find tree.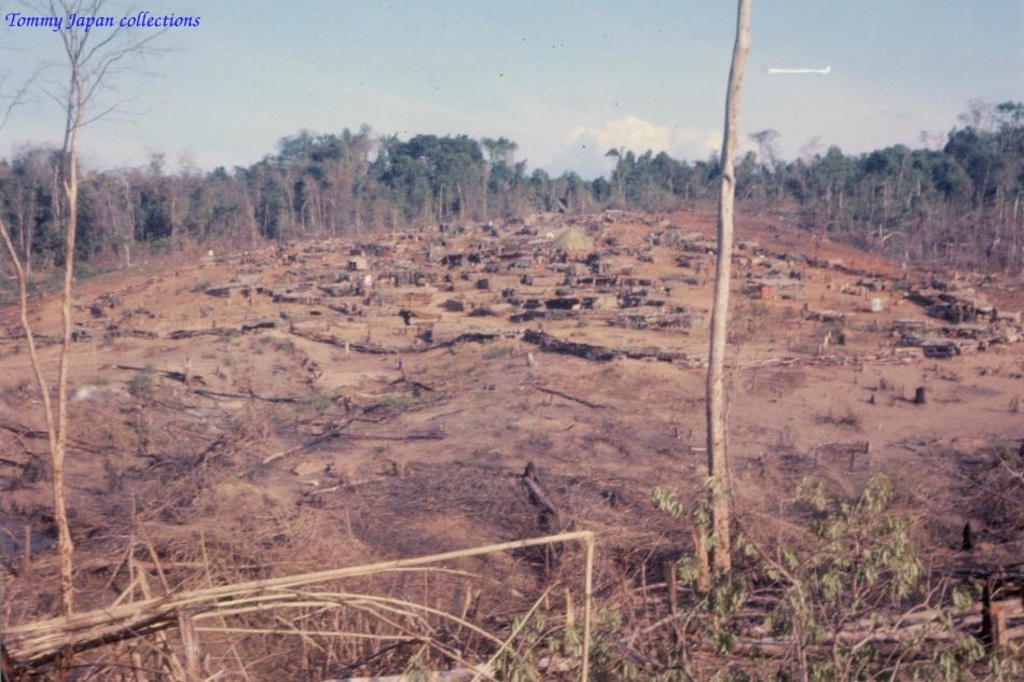
0 0 189 615.
